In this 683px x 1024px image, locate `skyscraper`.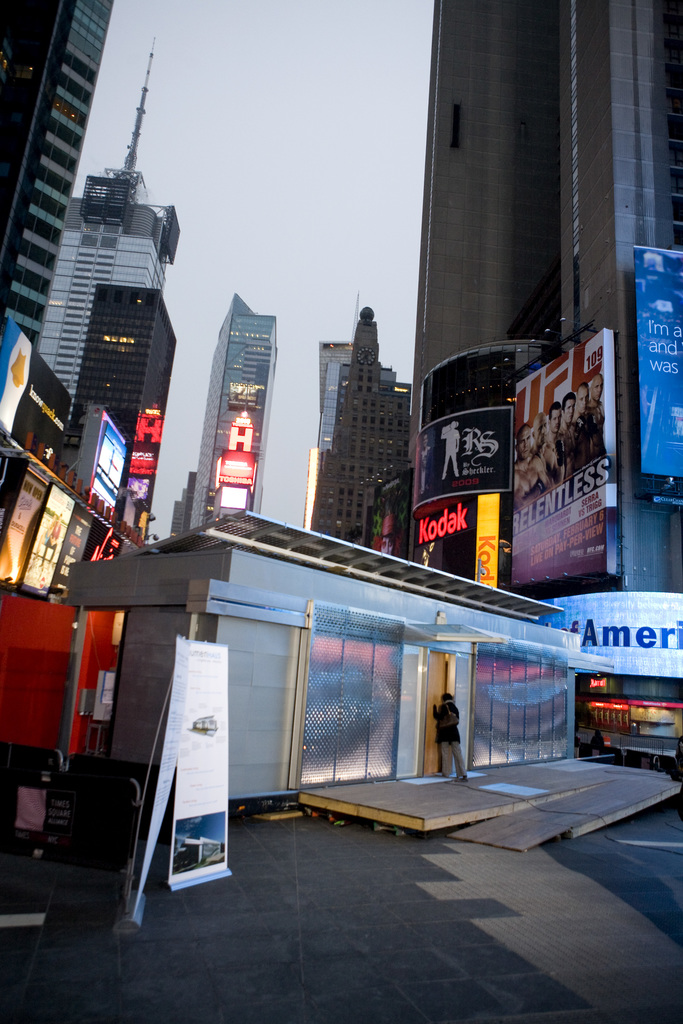
Bounding box: x1=0 y1=0 x2=120 y2=346.
